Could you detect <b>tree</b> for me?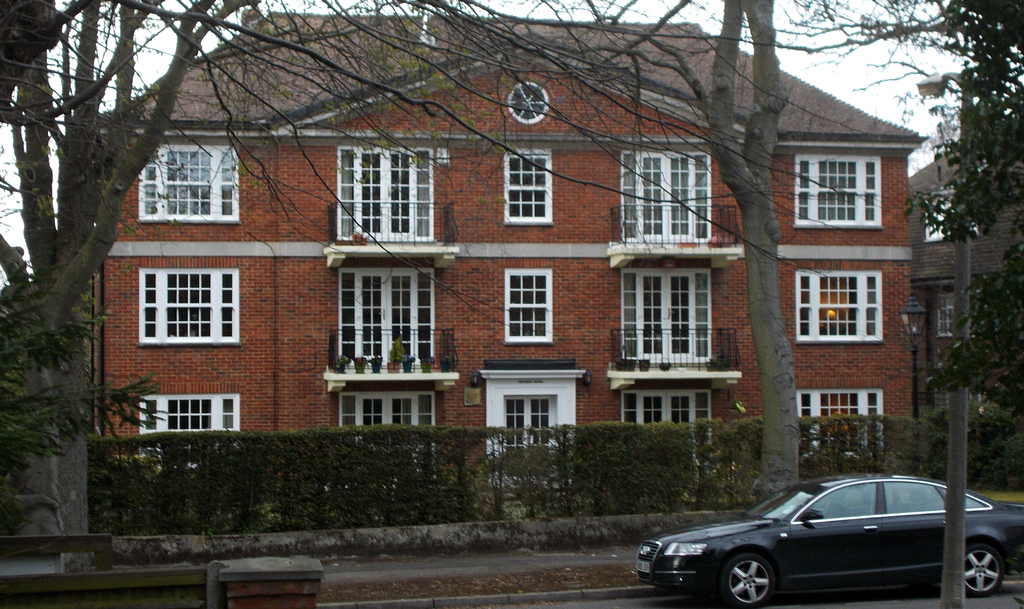
Detection result: <region>0, 0, 712, 533</region>.
